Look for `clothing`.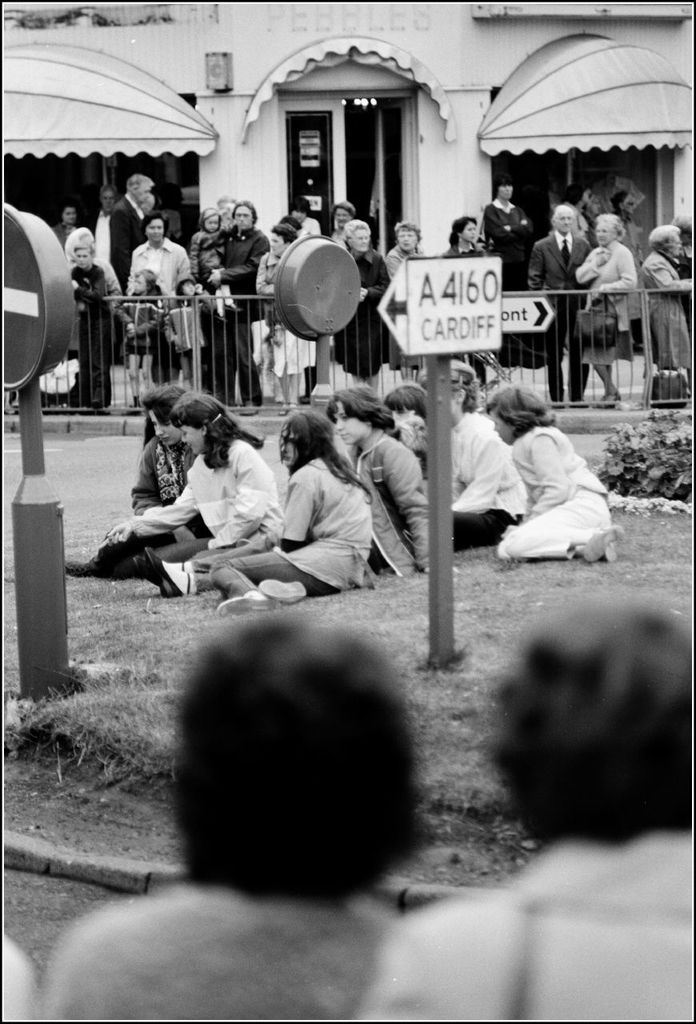
Found: 574 235 640 370.
